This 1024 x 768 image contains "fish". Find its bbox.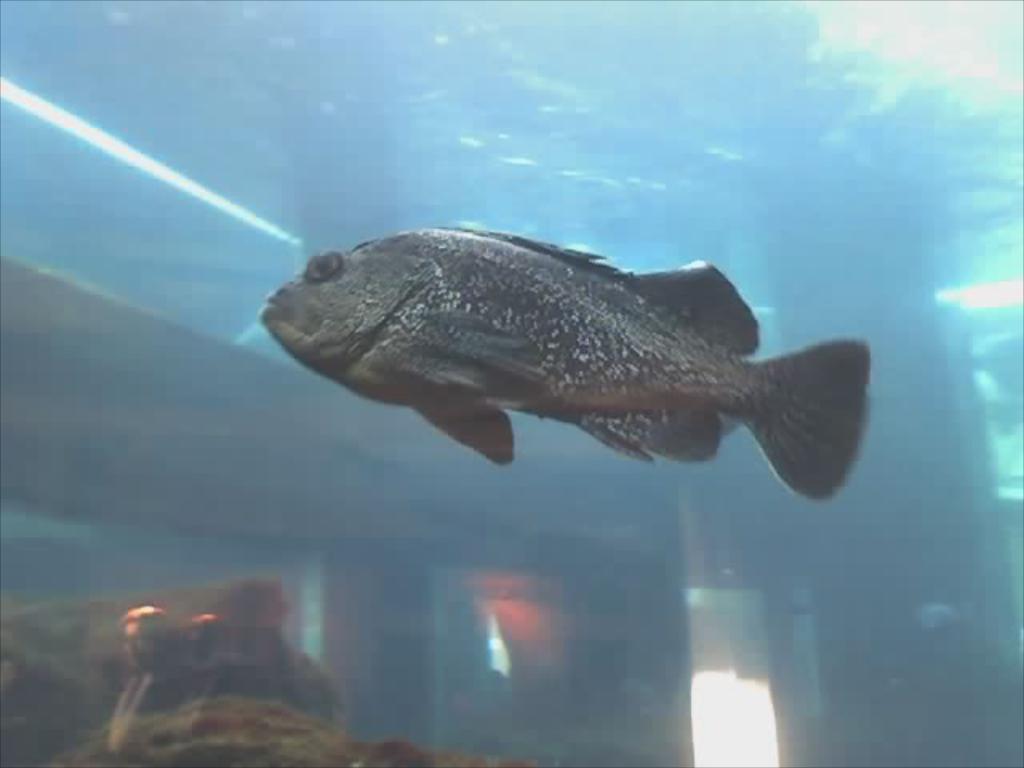
detection(294, 221, 882, 501).
